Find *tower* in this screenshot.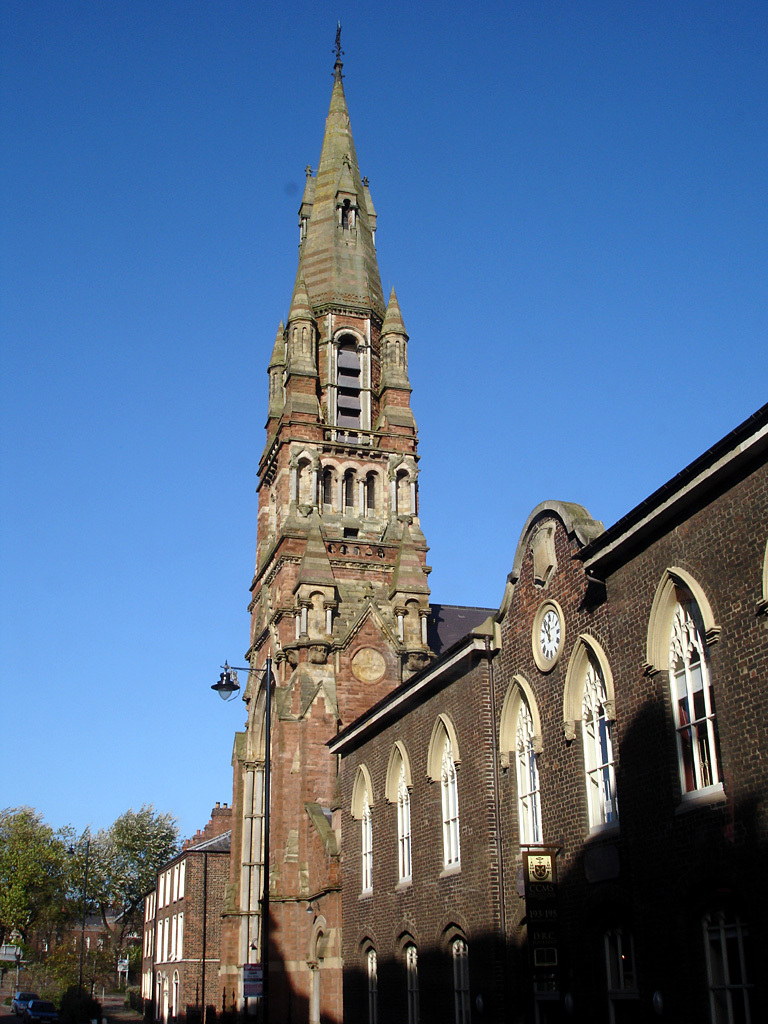
The bounding box for *tower* is box(235, 80, 514, 802).
